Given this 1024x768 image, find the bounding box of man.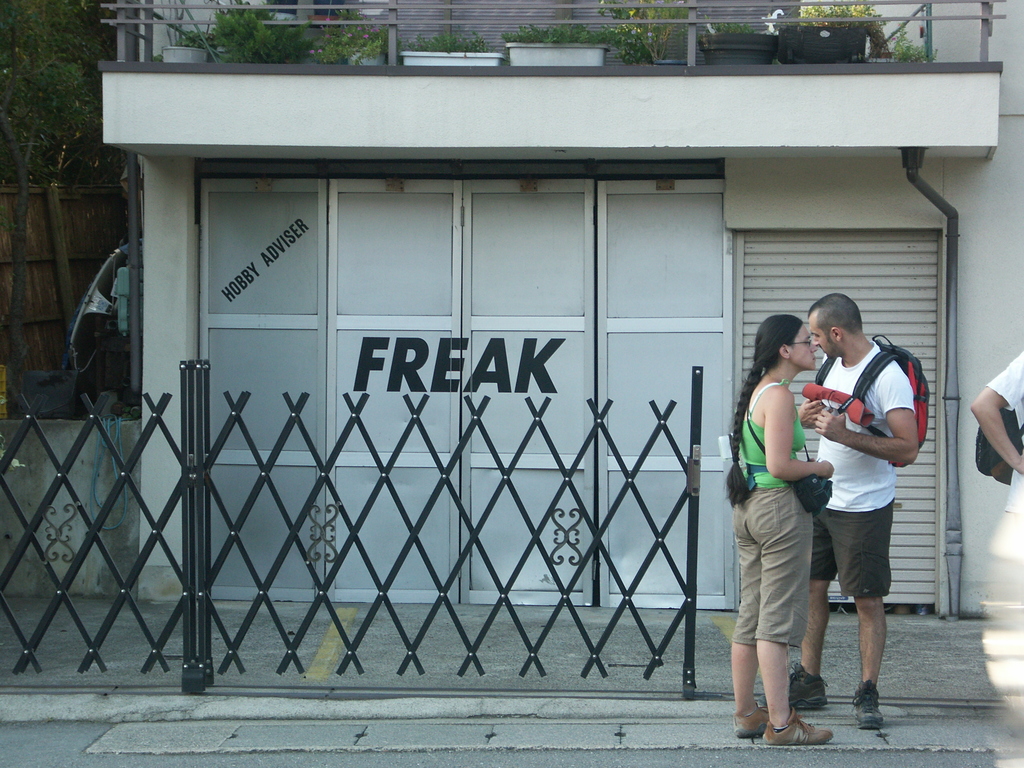
[765,290,935,712].
